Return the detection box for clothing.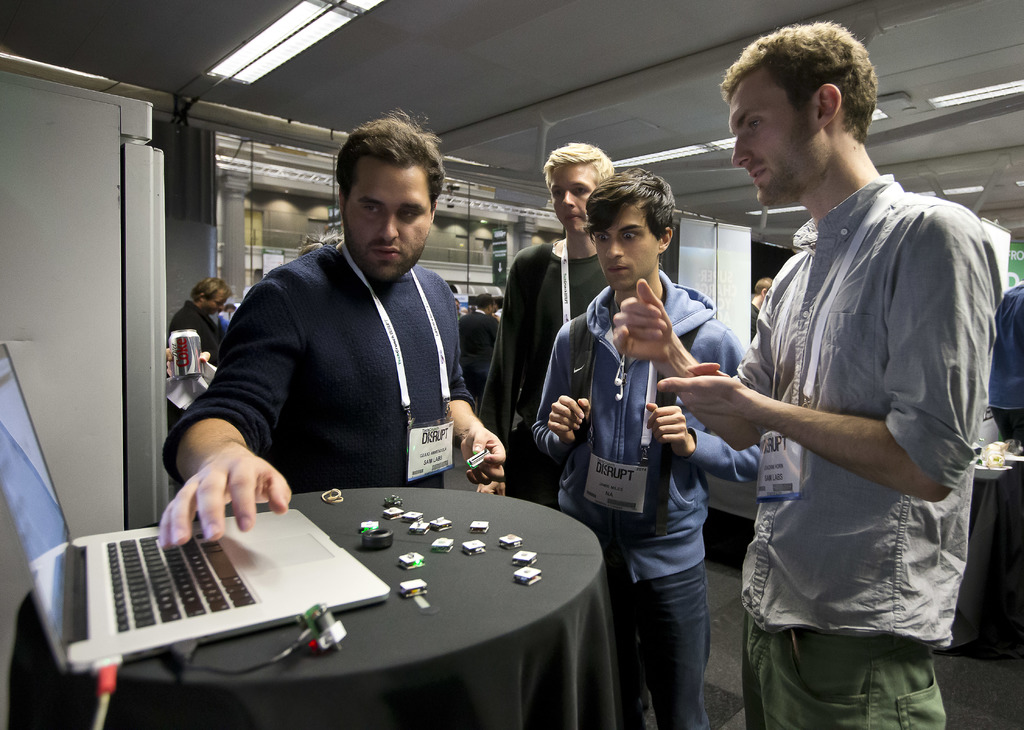
box=[529, 274, 767, 729].
